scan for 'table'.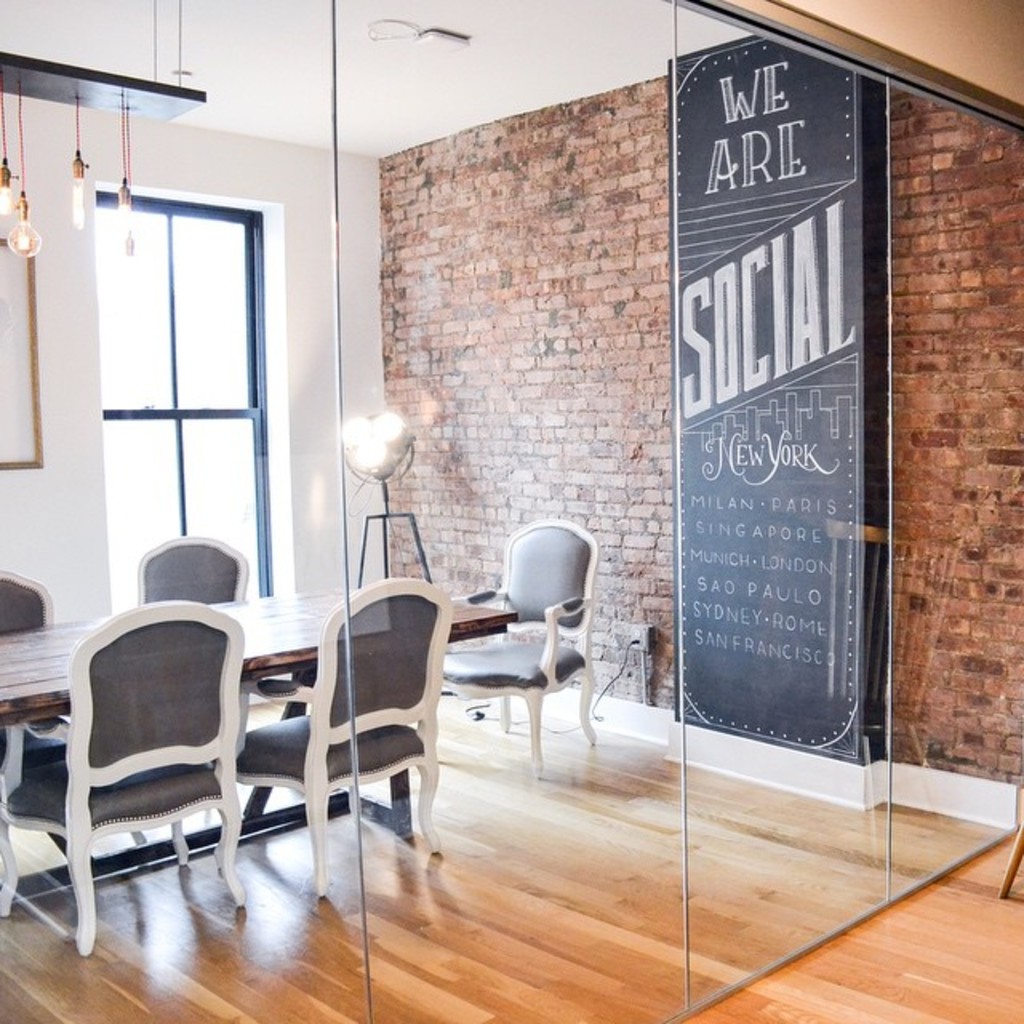
Scan result: {"x1": 0, "y1": 586, "x2": 518, "y2": 907}.
